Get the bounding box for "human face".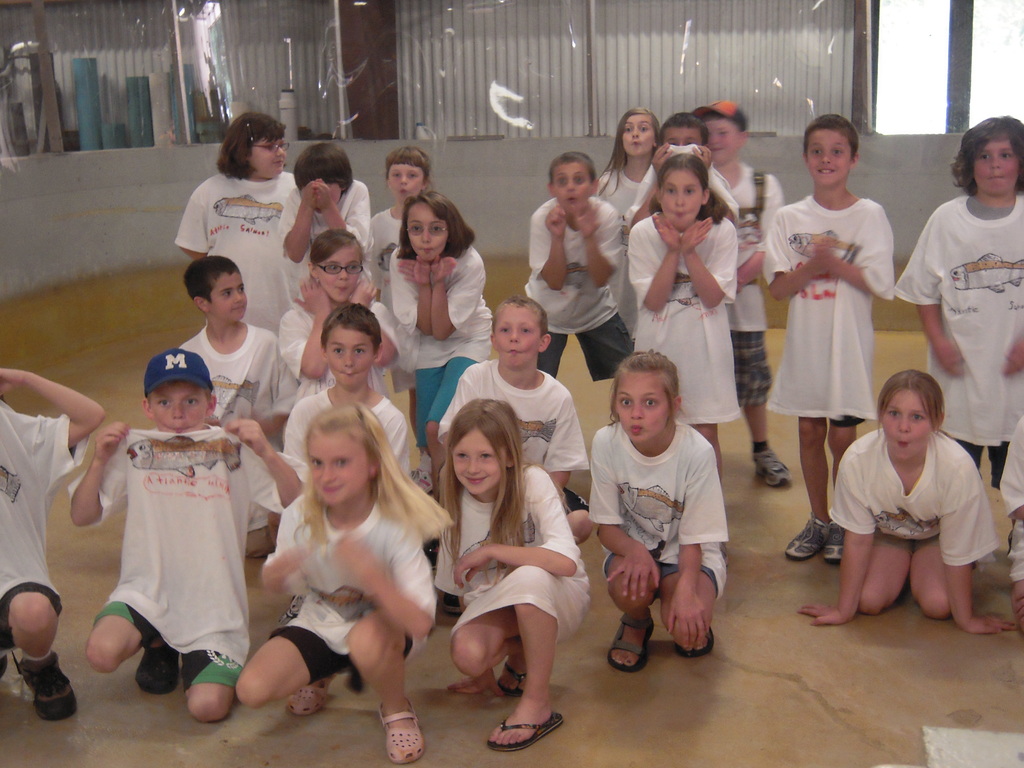
<region>216, 274, 246, 324</region>.
